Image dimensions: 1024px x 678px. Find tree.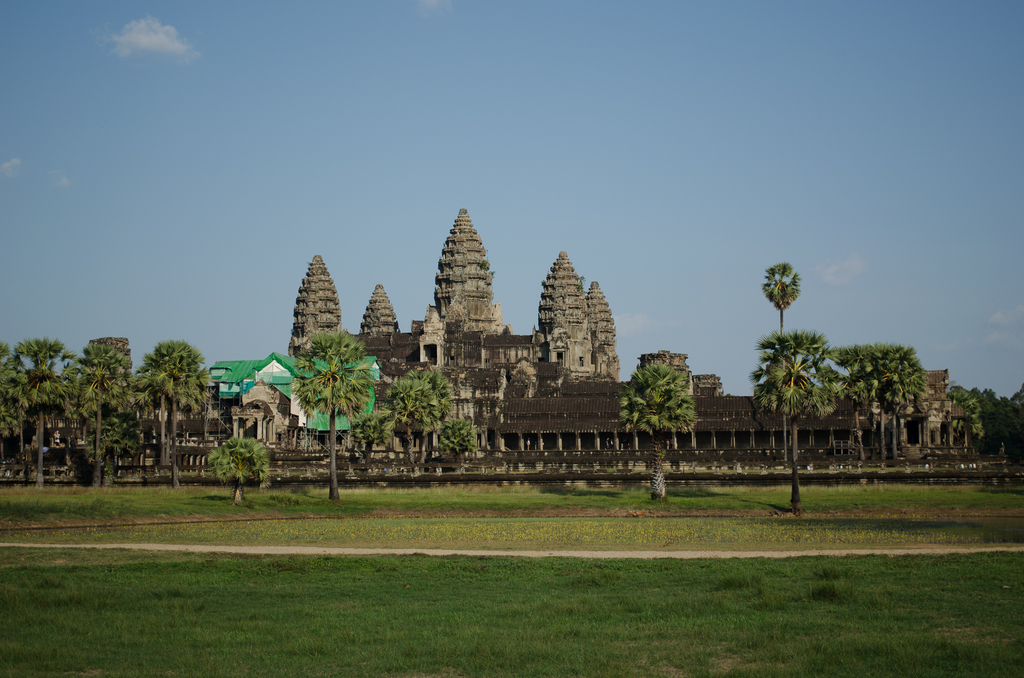
detection(941, 384, 1023, 454).
